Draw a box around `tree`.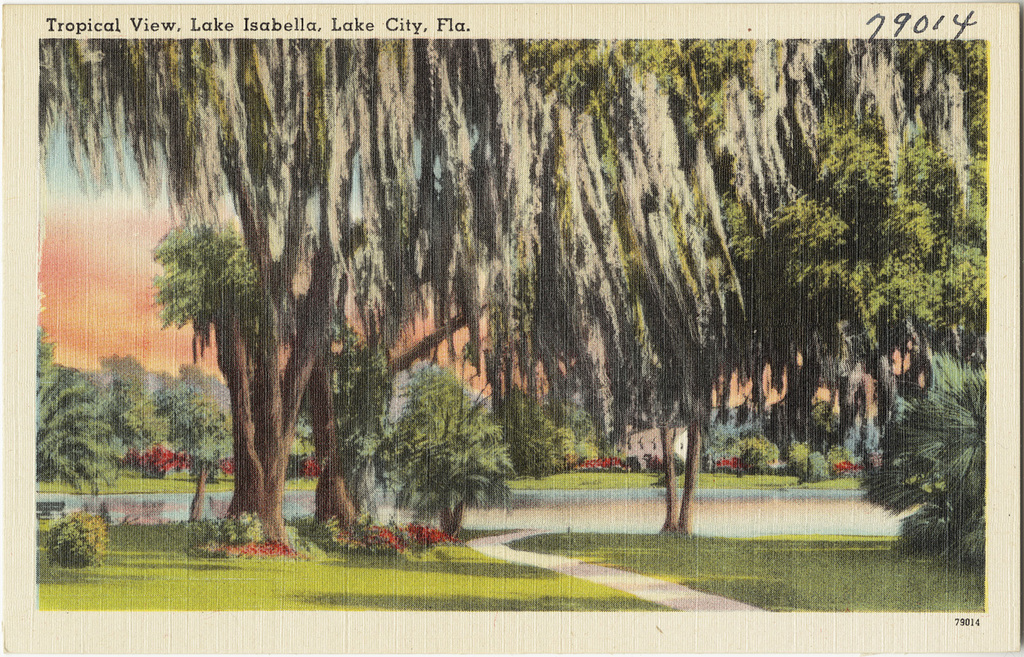
bbox=[151, 220, 268, 544].
